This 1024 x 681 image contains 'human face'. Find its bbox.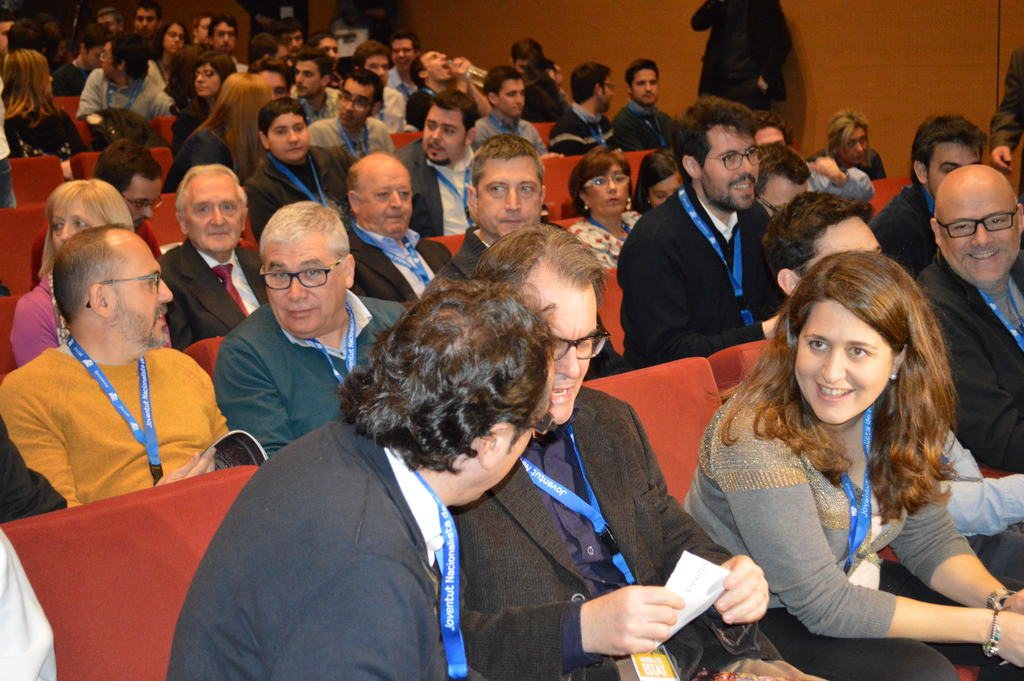
(x1=215, y1=24, x2=234, y2=51).
